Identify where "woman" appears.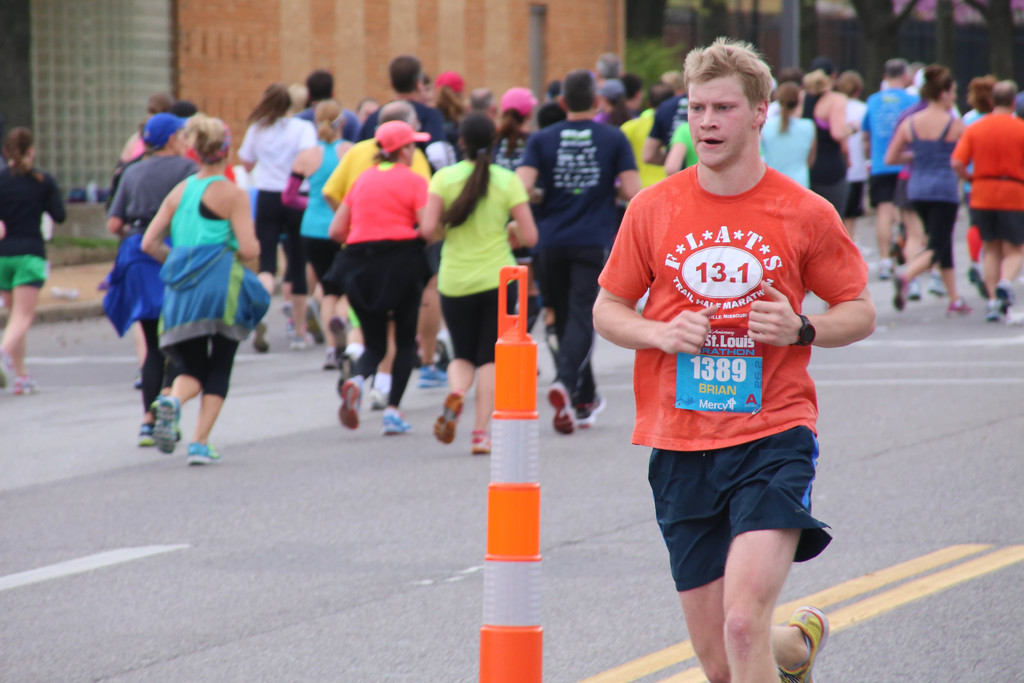
Appears at 833,70,867,223.
